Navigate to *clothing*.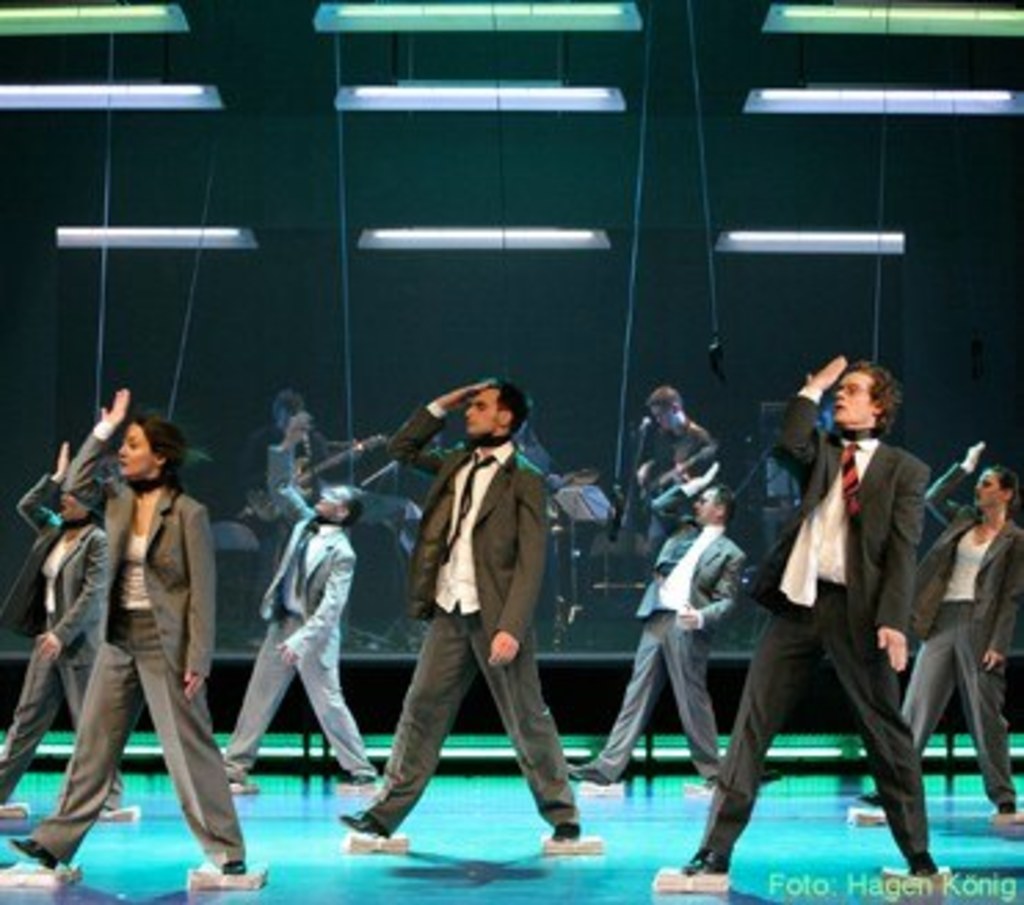
Navigation target: <bbox>251, 422, 326, 560</bbox>.
